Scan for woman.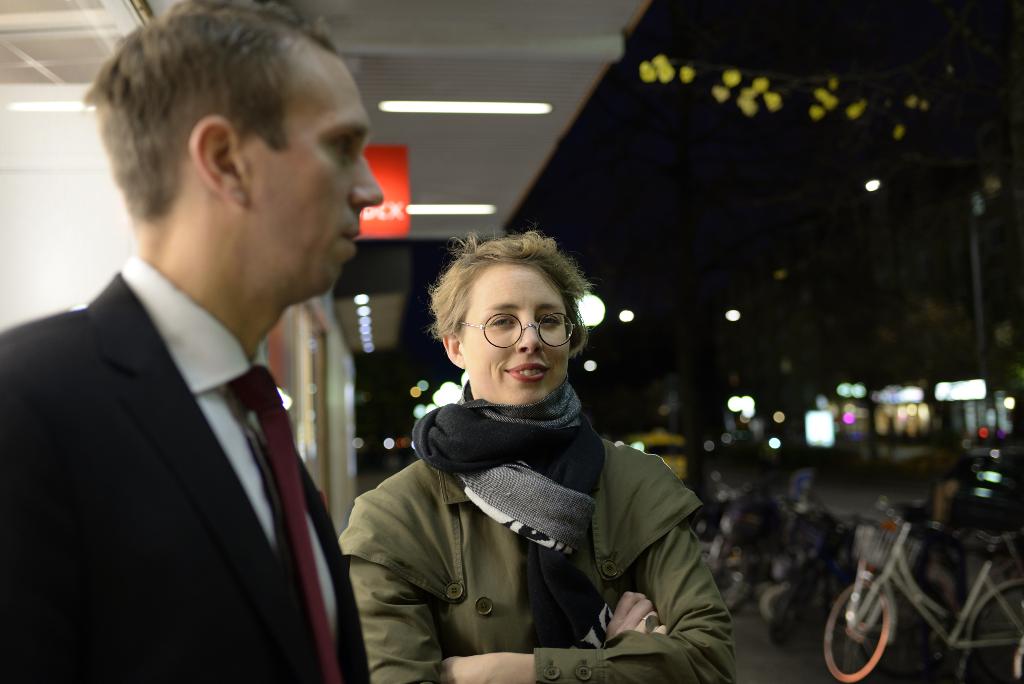
Scan result: (344,226,721,672).
